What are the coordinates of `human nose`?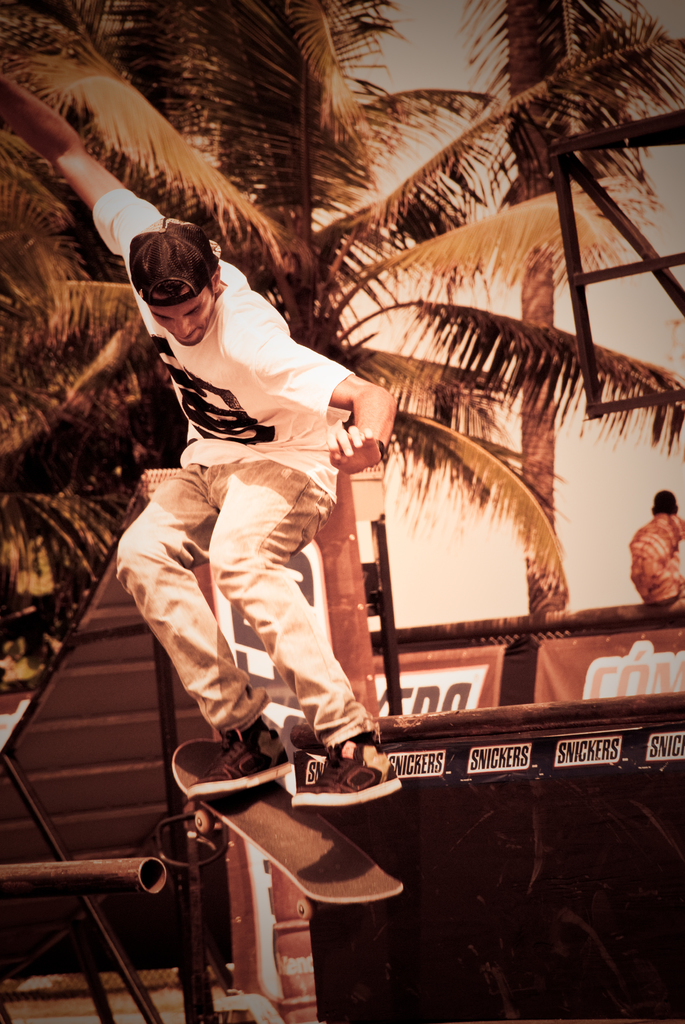
<bbox>170, 319, 194, 342</bbox>.
